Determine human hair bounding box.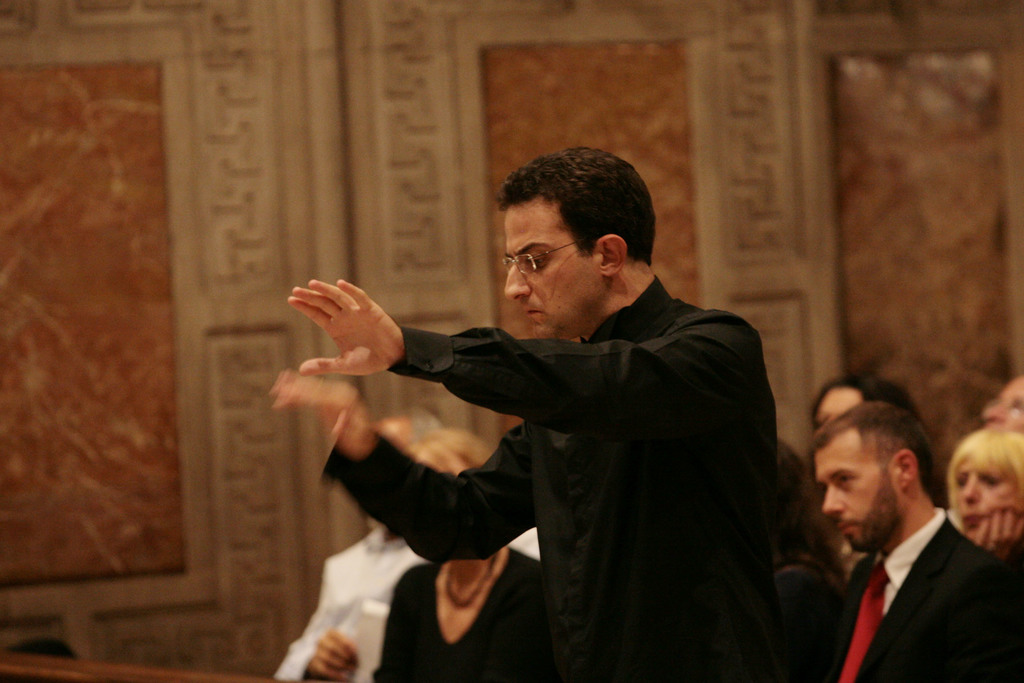
Determined: 408/407/436/441.
